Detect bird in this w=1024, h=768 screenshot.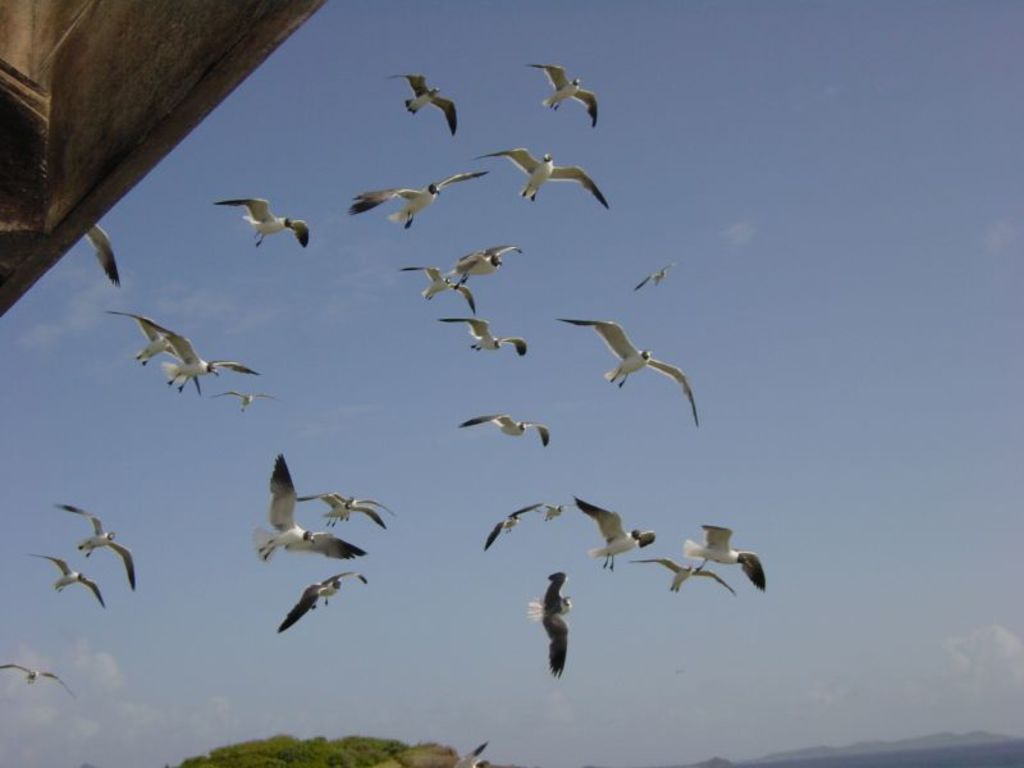
Detection: {"x1": 442, "y1": 315, "x2": 524, "y2": 357}.
